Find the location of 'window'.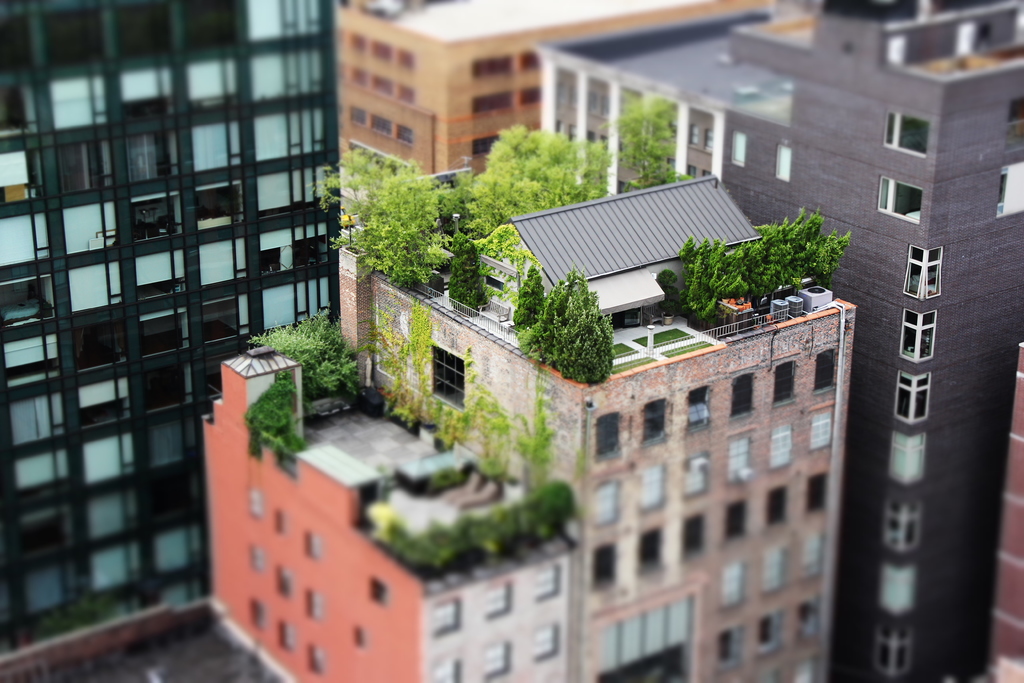
Location: bbox=(729, 439, 755, 488).
